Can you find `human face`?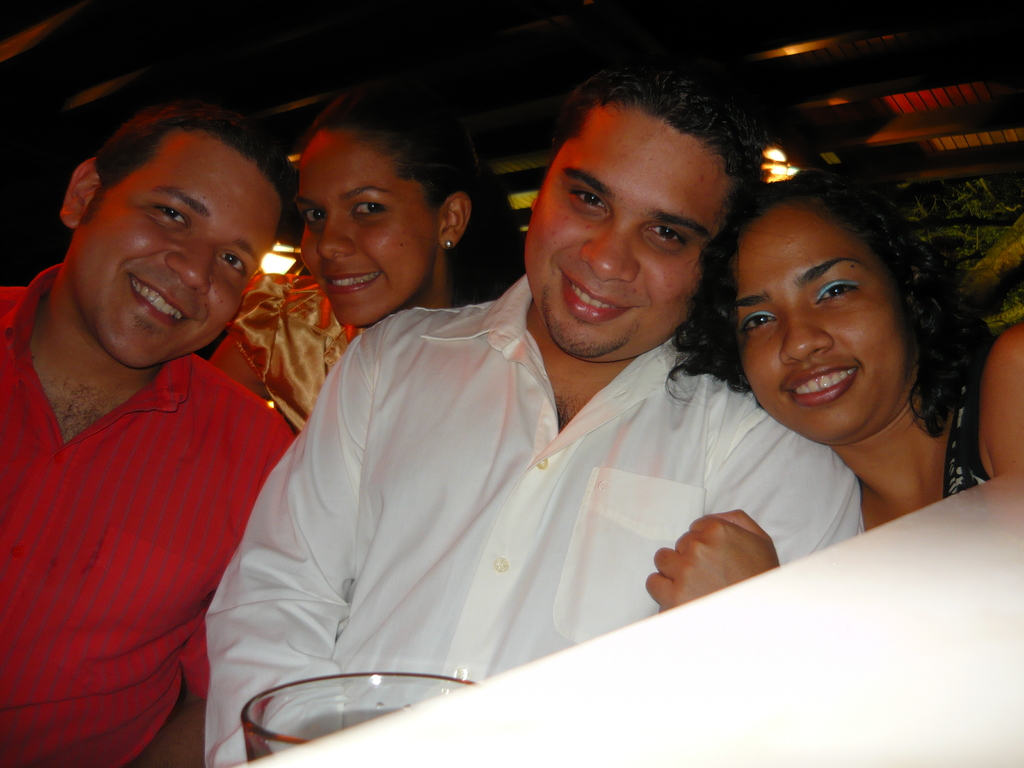
Yes, bounding box: detection(74, 132, 276, 367).
